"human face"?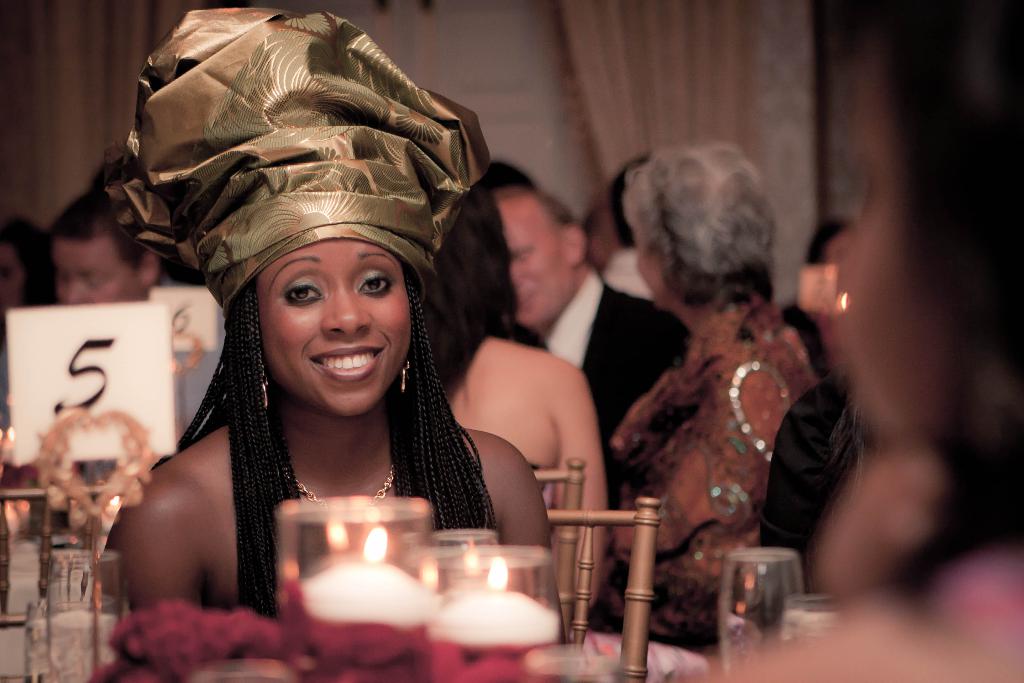
632:223:664:306
